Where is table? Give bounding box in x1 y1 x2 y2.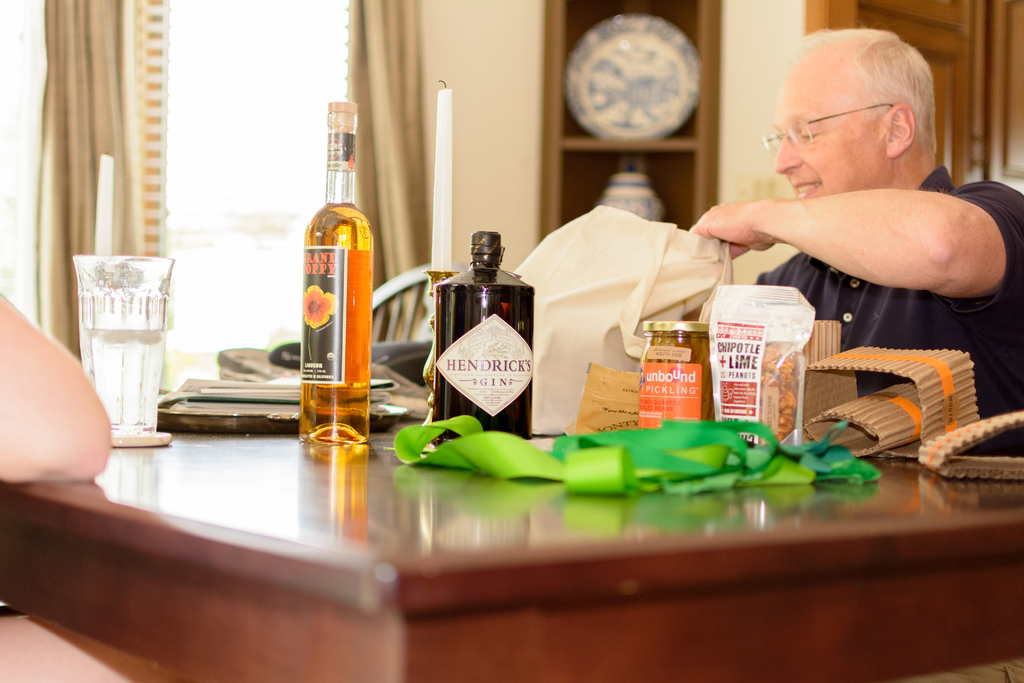
0 387 1023 682.
